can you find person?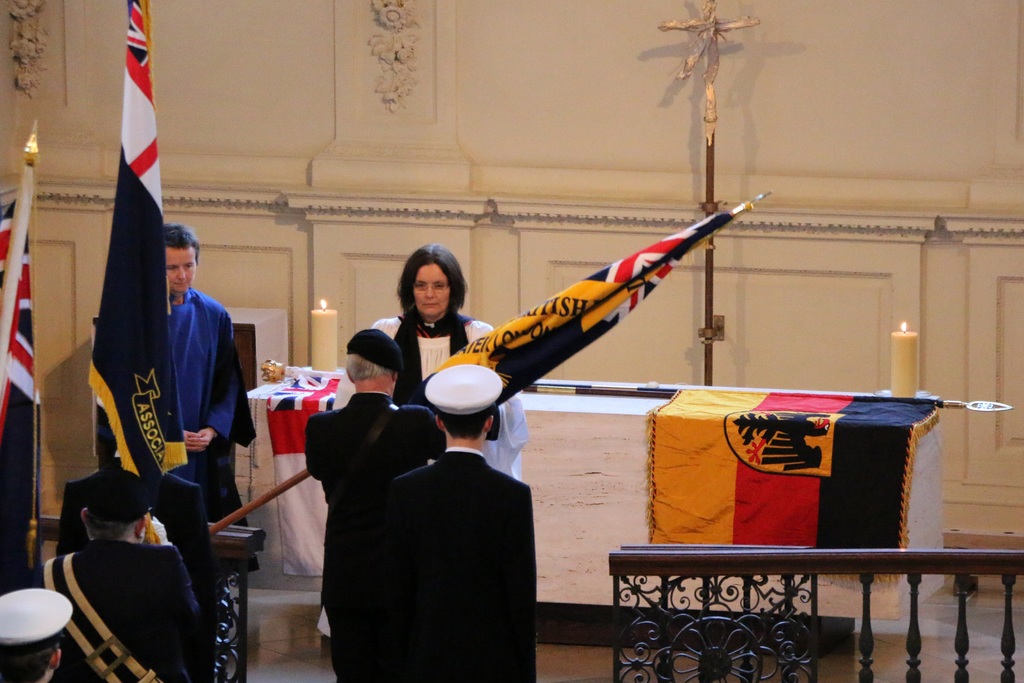
Yes, bounding box: {"x1": 159, "y1": 216, "x2": 265, "y2": 604}.
